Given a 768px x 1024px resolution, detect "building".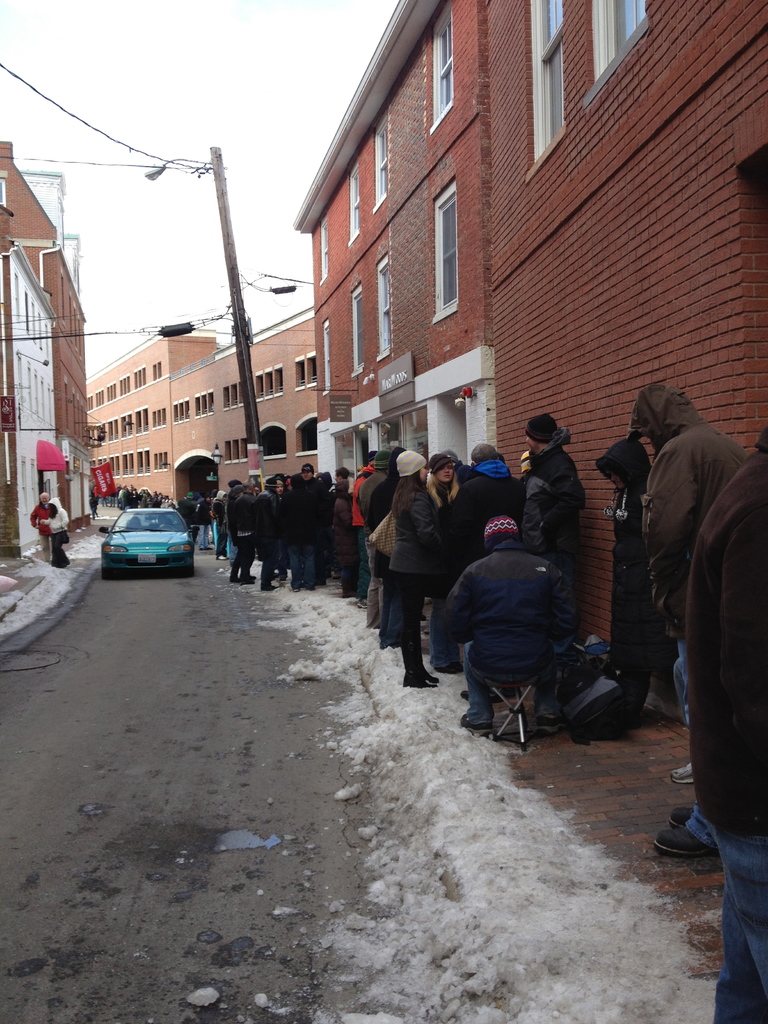
<region>295, 0, 767, 729</region>.
